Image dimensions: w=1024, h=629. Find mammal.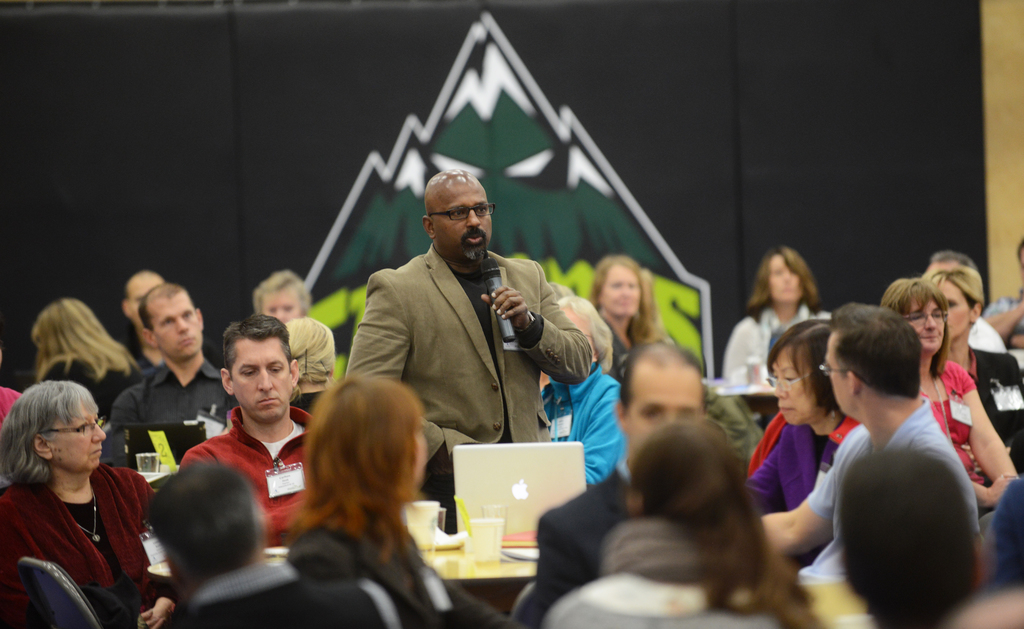
l=981, t=240, r=1023, b=351.
